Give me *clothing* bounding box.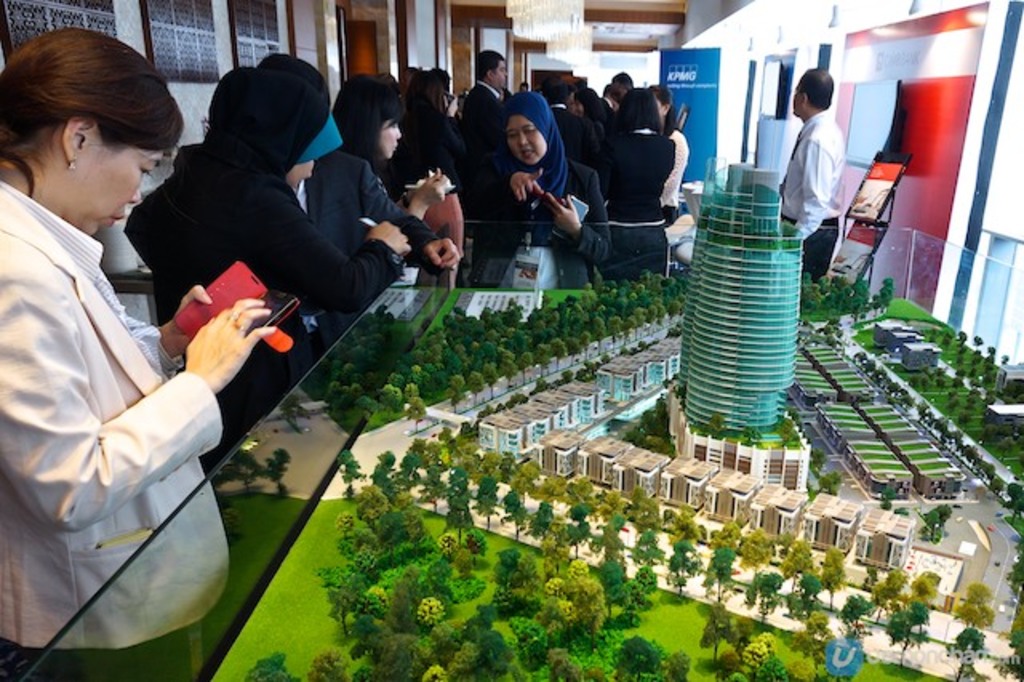
(13, 126, 258, 666).
